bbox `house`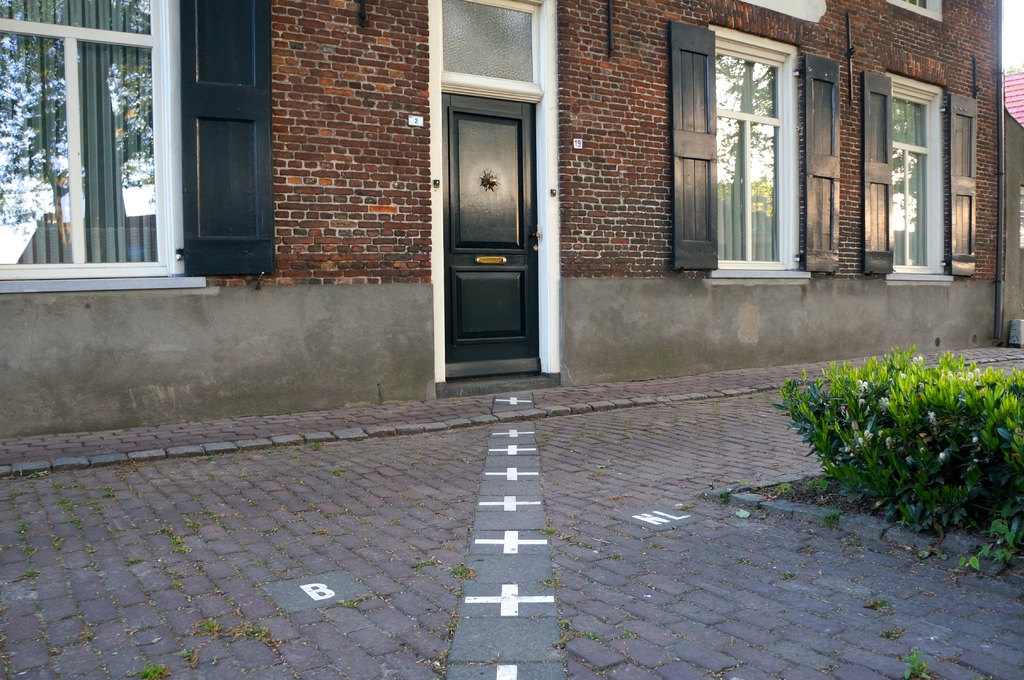
x1=0, y1=3, x2=1023, y2=482
